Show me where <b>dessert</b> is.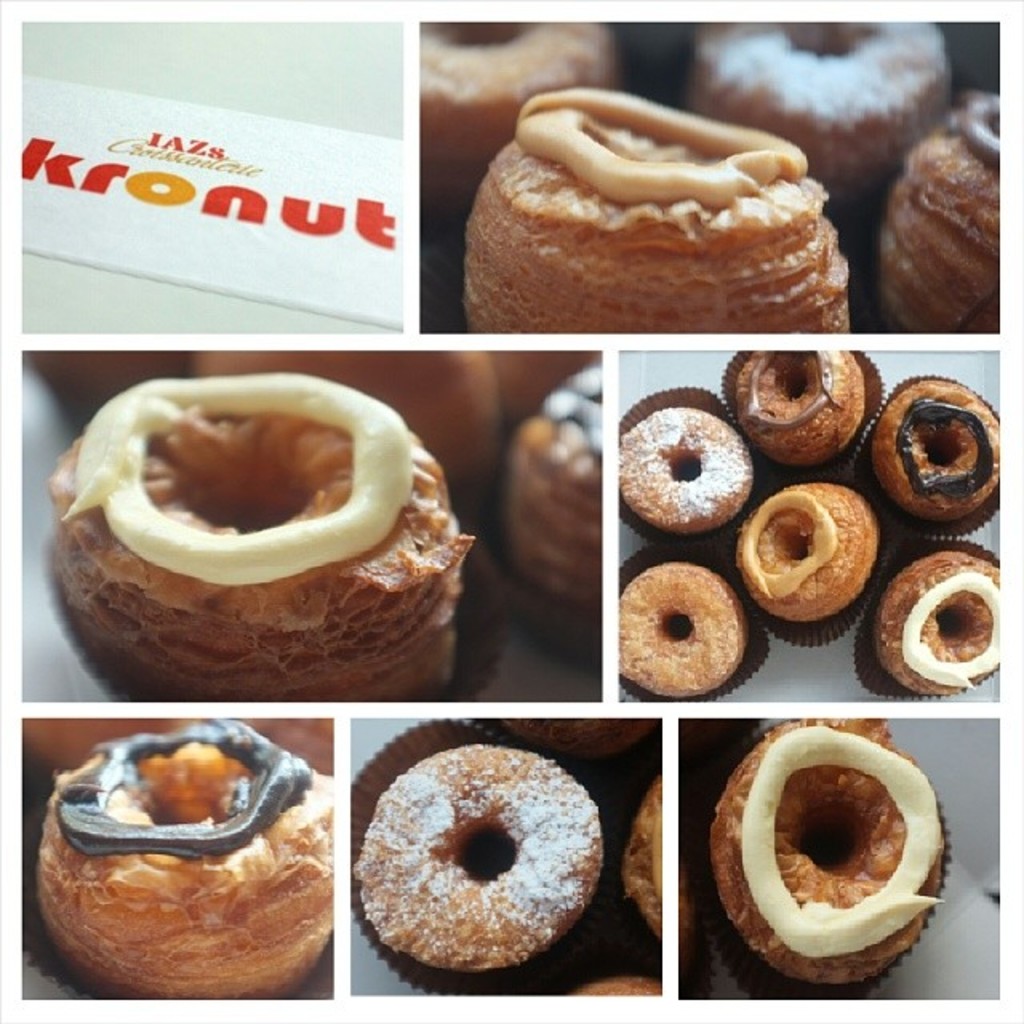
<b>dessert</b> is at region(354, 744, 600, 979).
